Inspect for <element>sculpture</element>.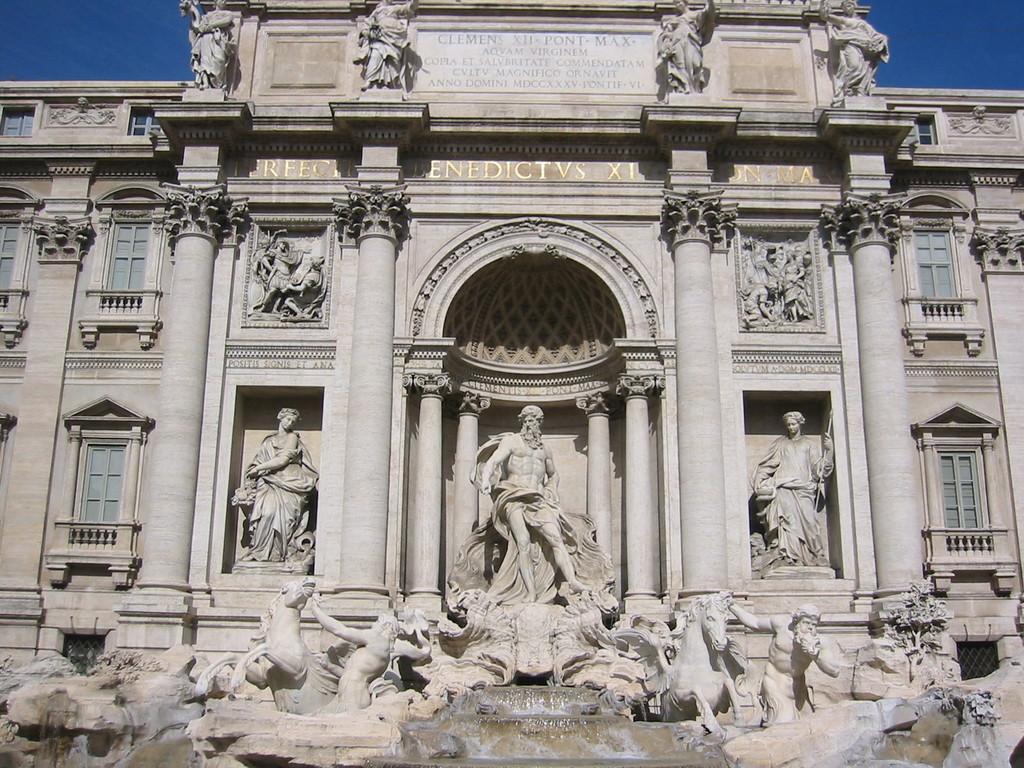
Inspection: <box>649,0,719,94</box>.
